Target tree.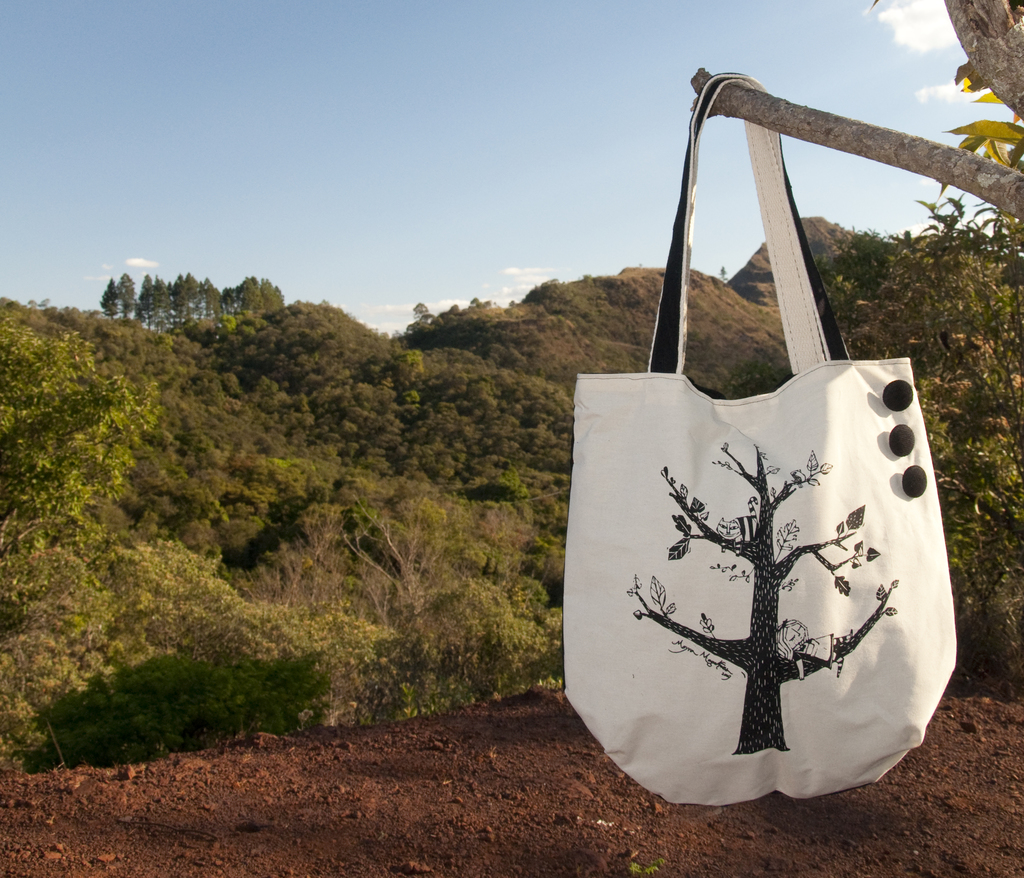
Target region: 200:273:230:330.
